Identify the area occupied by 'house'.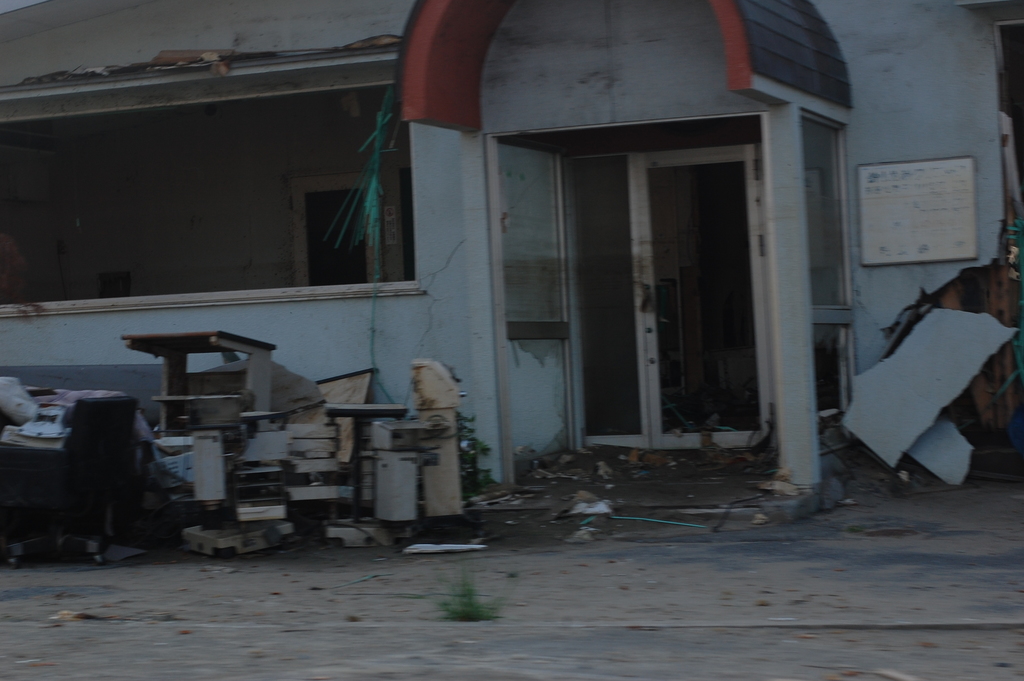
Area: (x1=0, y1=0, x2=1023, y2=537).
